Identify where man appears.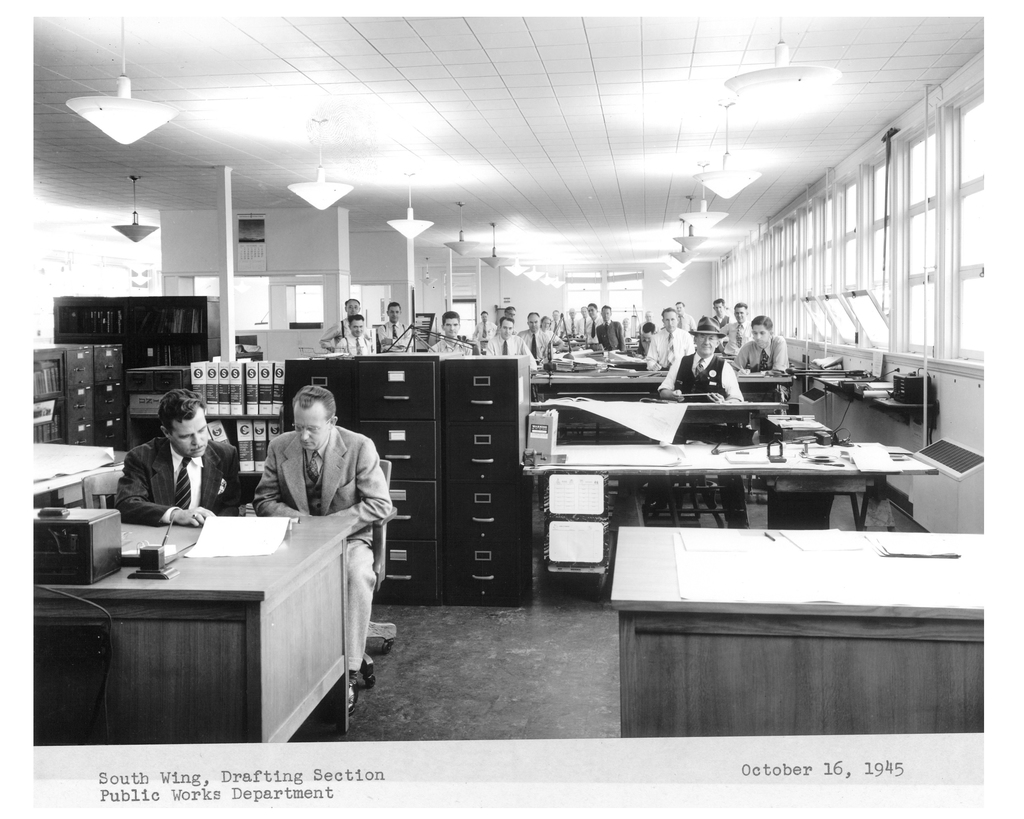
Appears at box(520, 324, 554, 359).
